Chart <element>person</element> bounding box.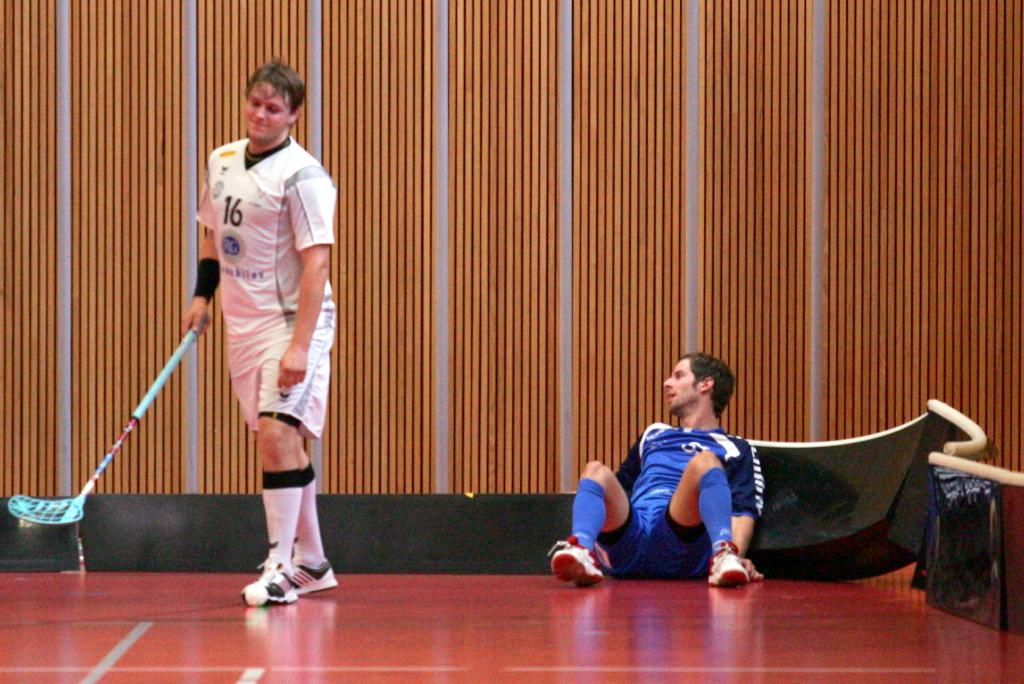
Charted: bbox=[548, 355, 767, 585].
